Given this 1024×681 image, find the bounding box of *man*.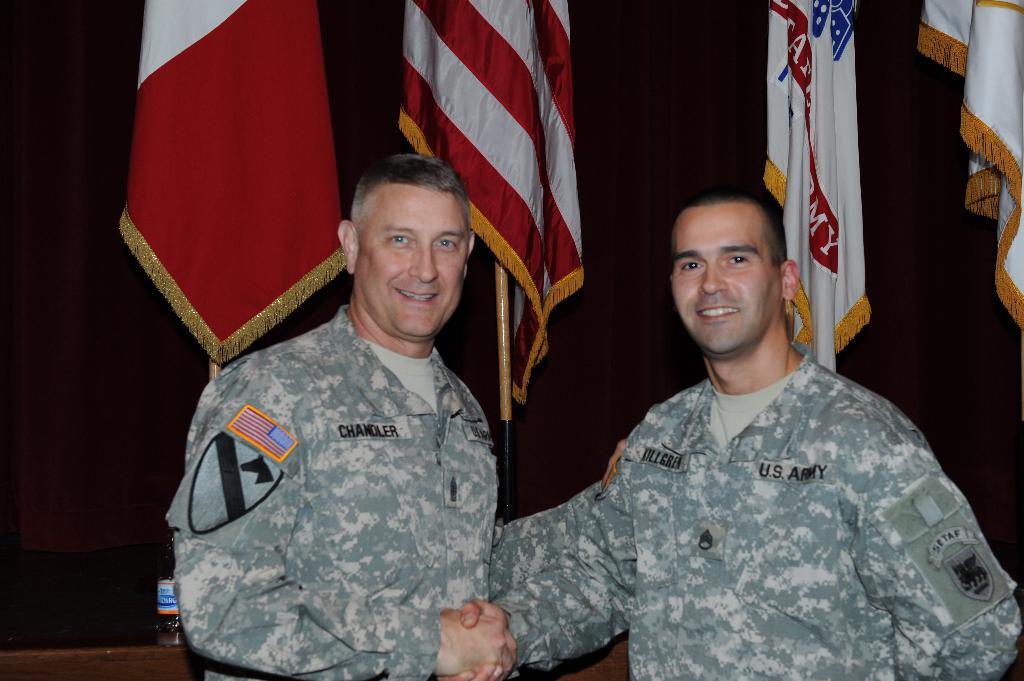
x1=166 y1=152 x2=630 y2=680.
